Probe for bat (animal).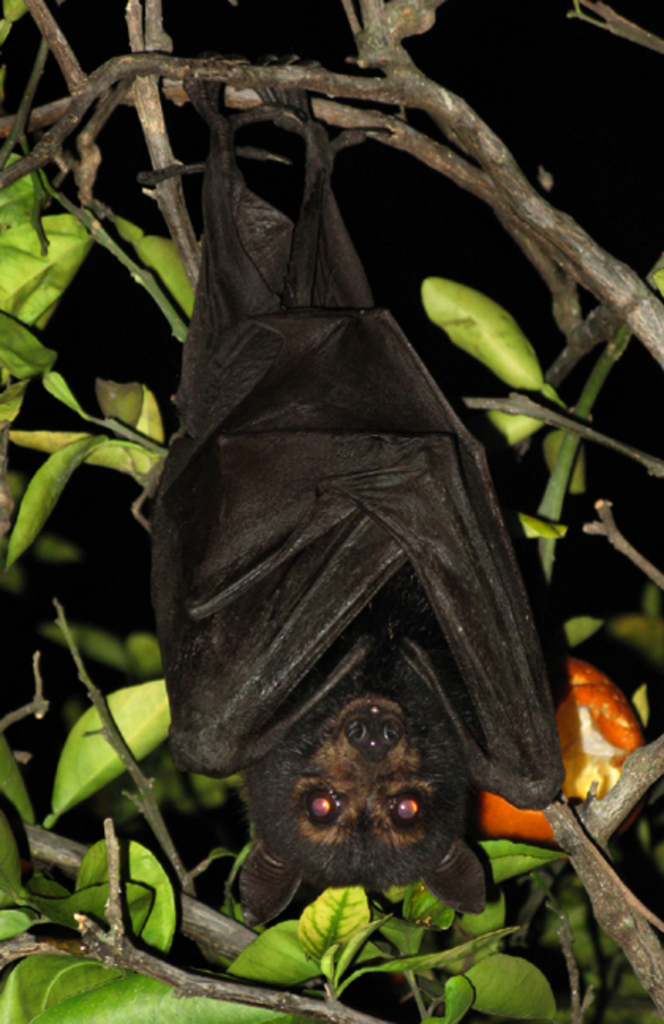
Probe result: detection(149, 54, 569, 931).
